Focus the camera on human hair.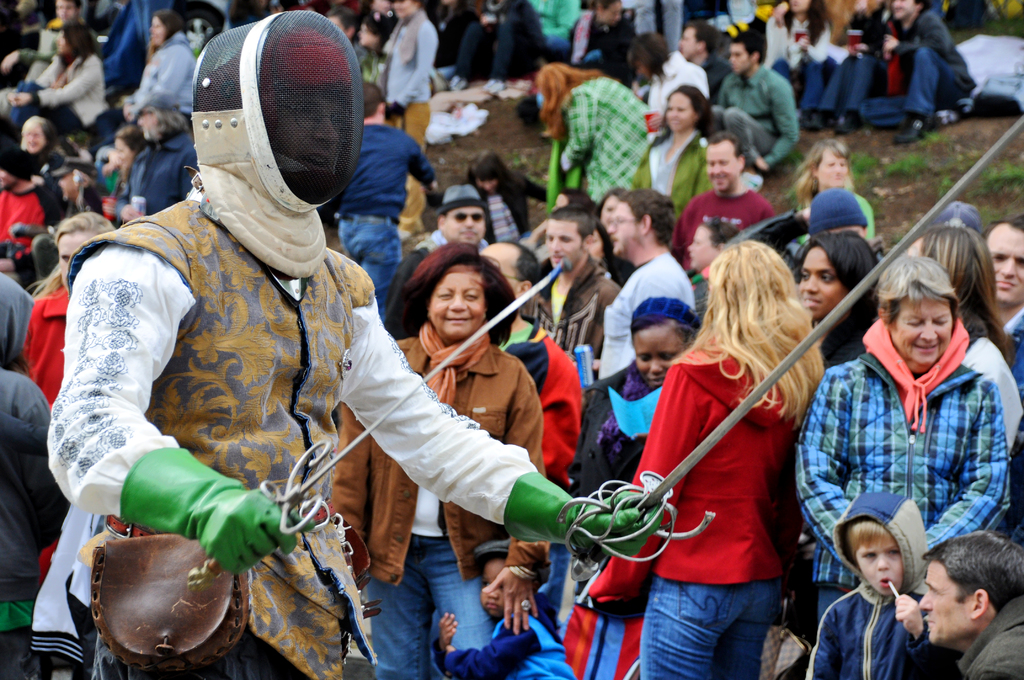
Focus region: select_region(534, 63, 607, 139).
